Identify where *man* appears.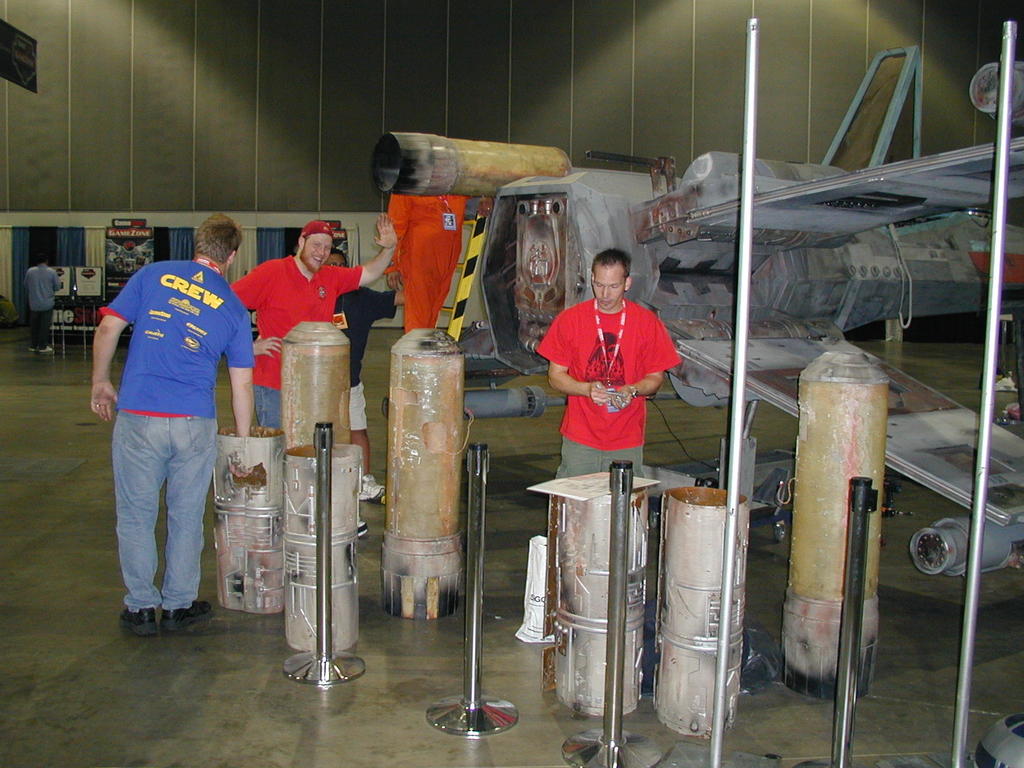
Appears at (314,253,402,503).
